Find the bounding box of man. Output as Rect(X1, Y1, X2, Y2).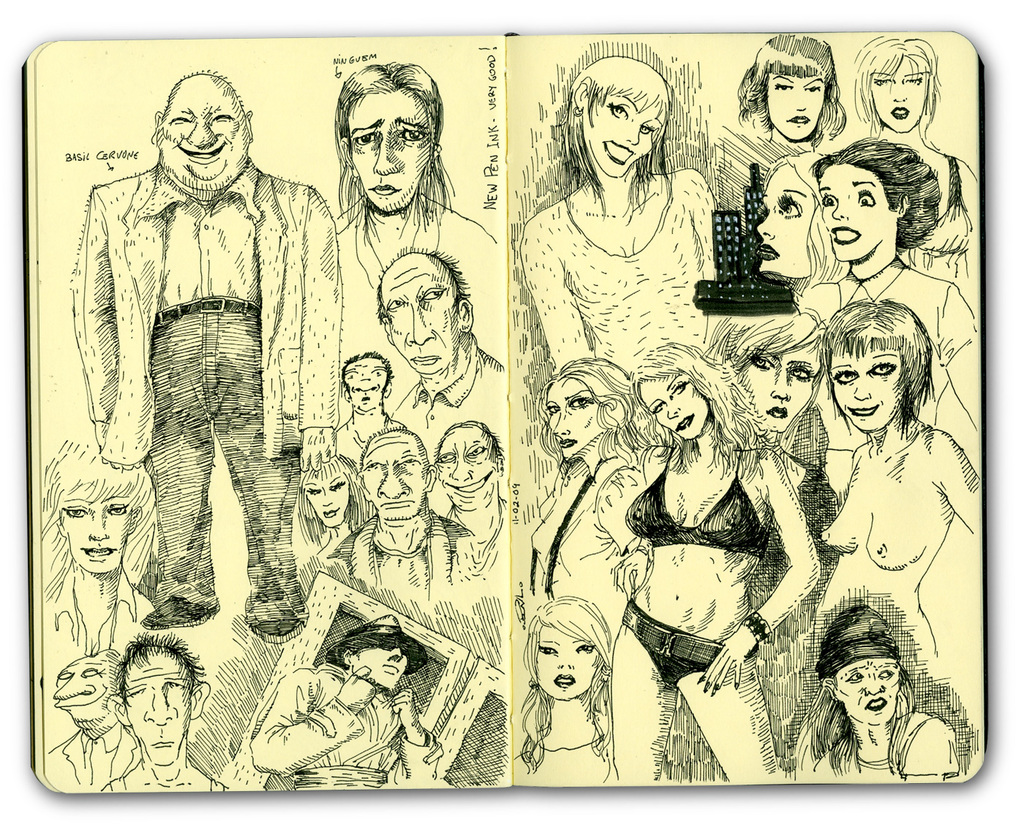
Rect(336, 423, 470, 607).
